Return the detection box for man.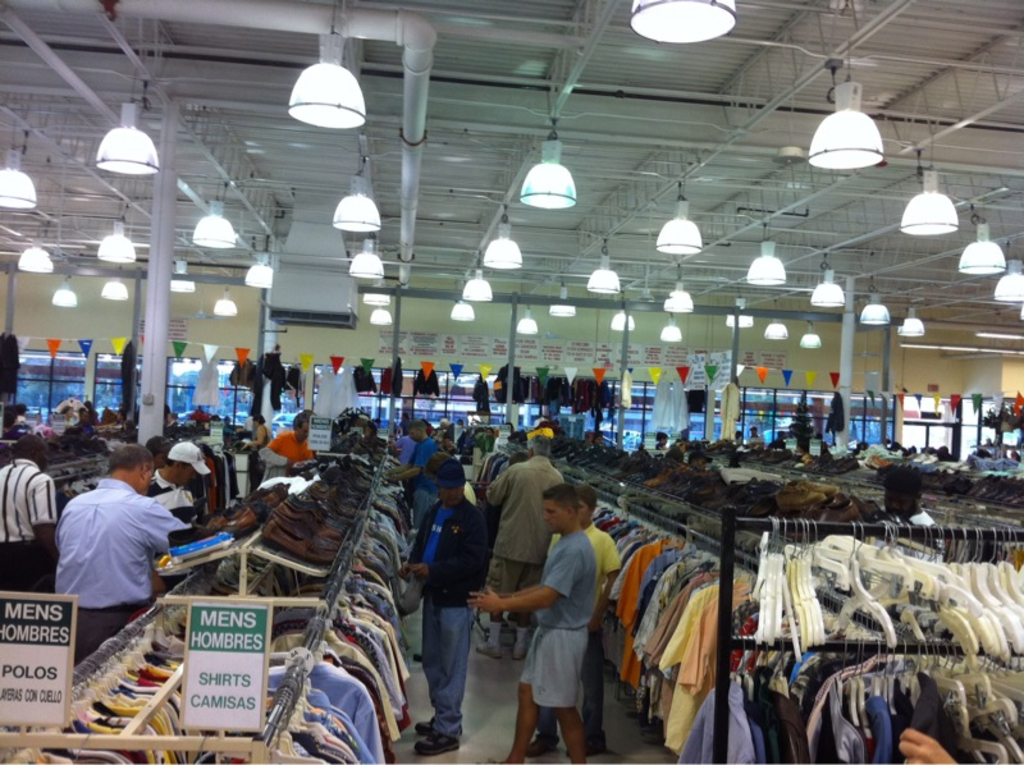
box=[397, 457, 492, 755].
